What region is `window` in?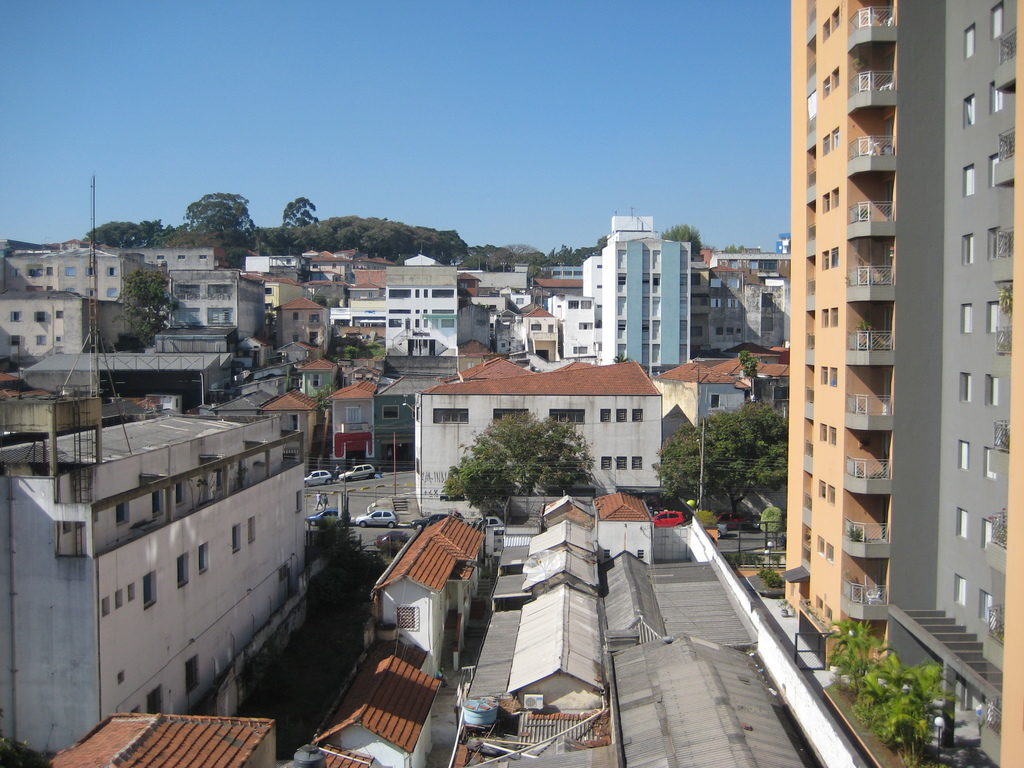
box=[829, 301, 838, 327].
